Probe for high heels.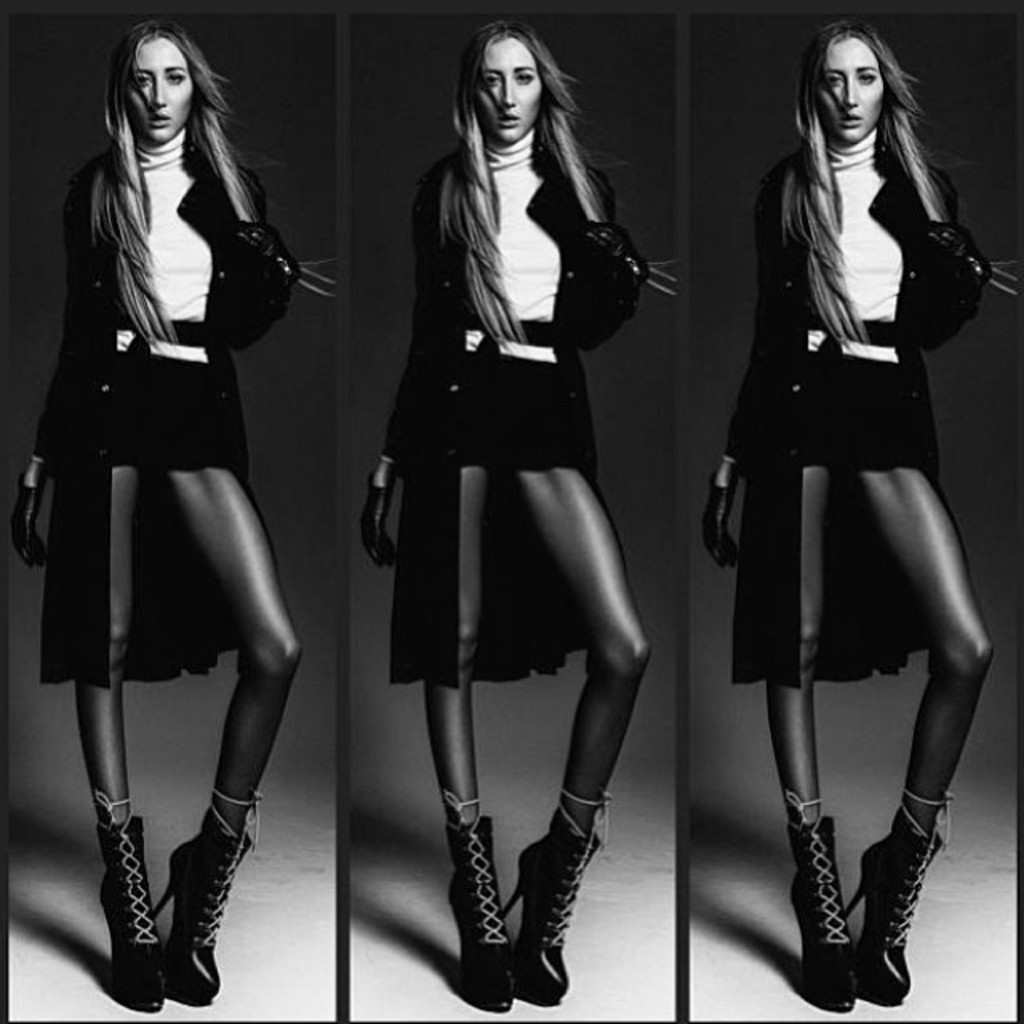
Probe result: crop(440, 790, 522, 1008).
